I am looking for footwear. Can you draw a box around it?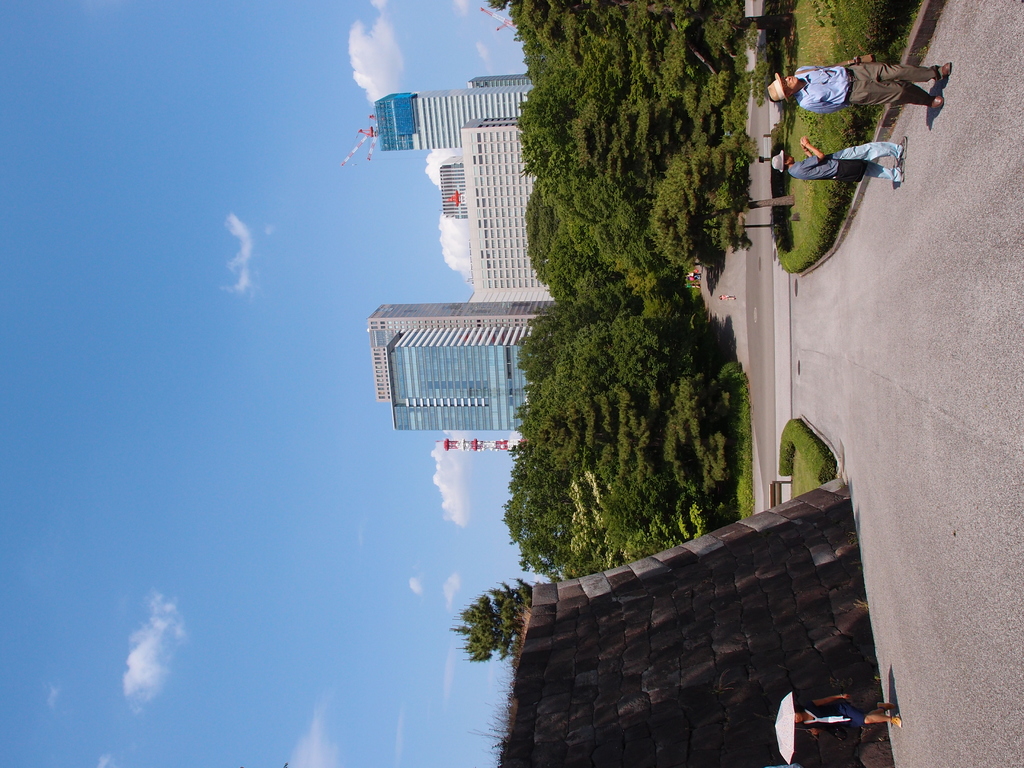
Sure, the bounding box is (890, 717, 901, 730).
